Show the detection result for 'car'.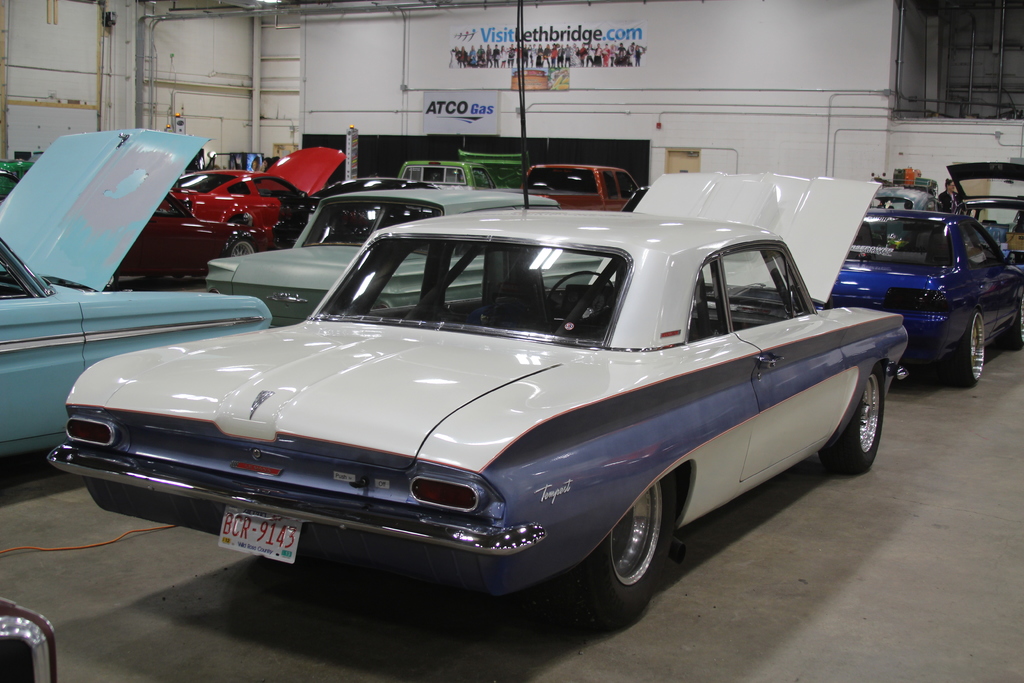
rect(865, 185, 938, 210).
